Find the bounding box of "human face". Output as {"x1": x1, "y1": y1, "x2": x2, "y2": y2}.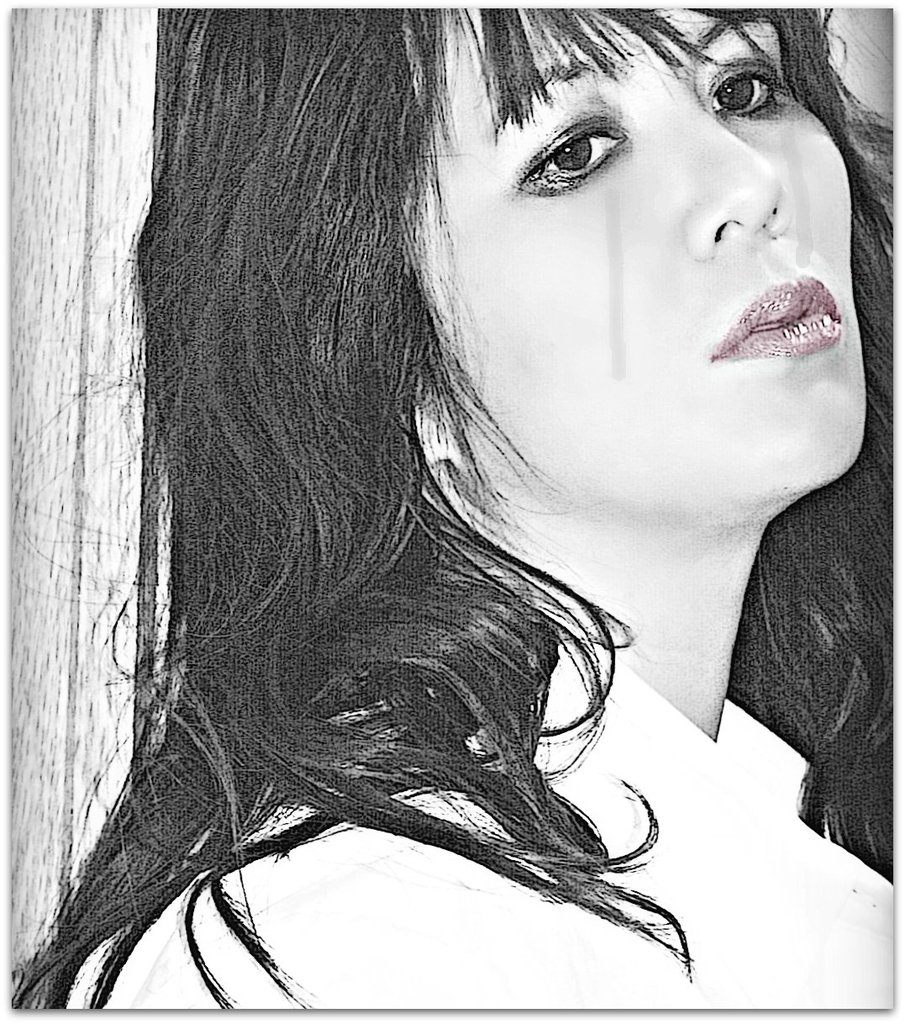
{"x1": 413, "y1": 0, "x2": 865, "y2": 512}.
